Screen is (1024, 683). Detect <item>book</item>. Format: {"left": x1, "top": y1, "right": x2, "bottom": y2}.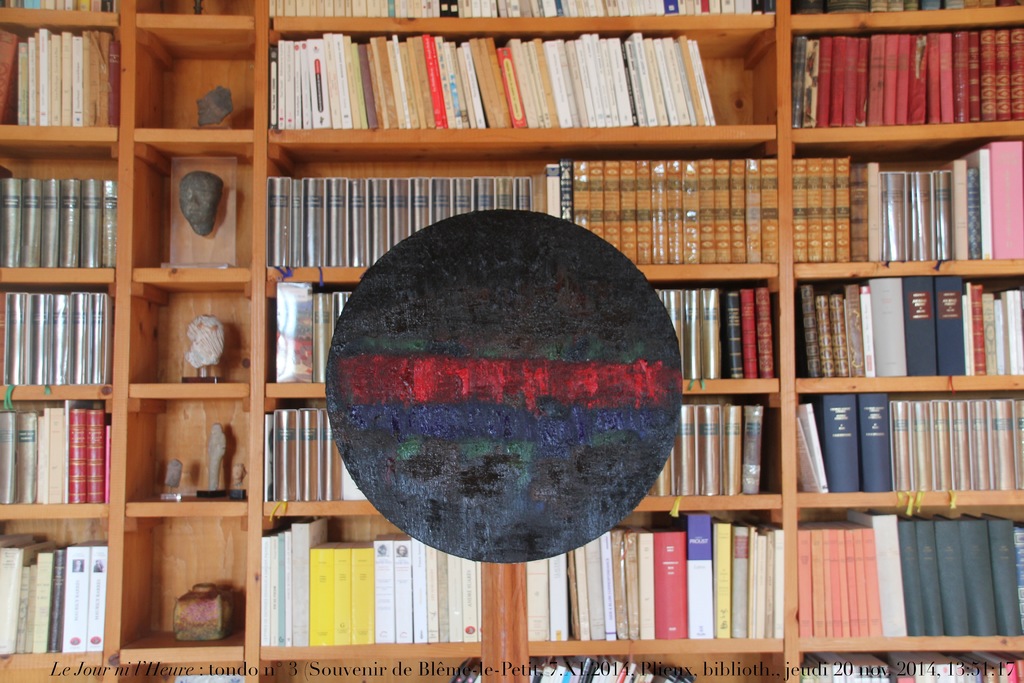
{"left": 893, "top": 506, "right": 926, "bottom": 641}.
